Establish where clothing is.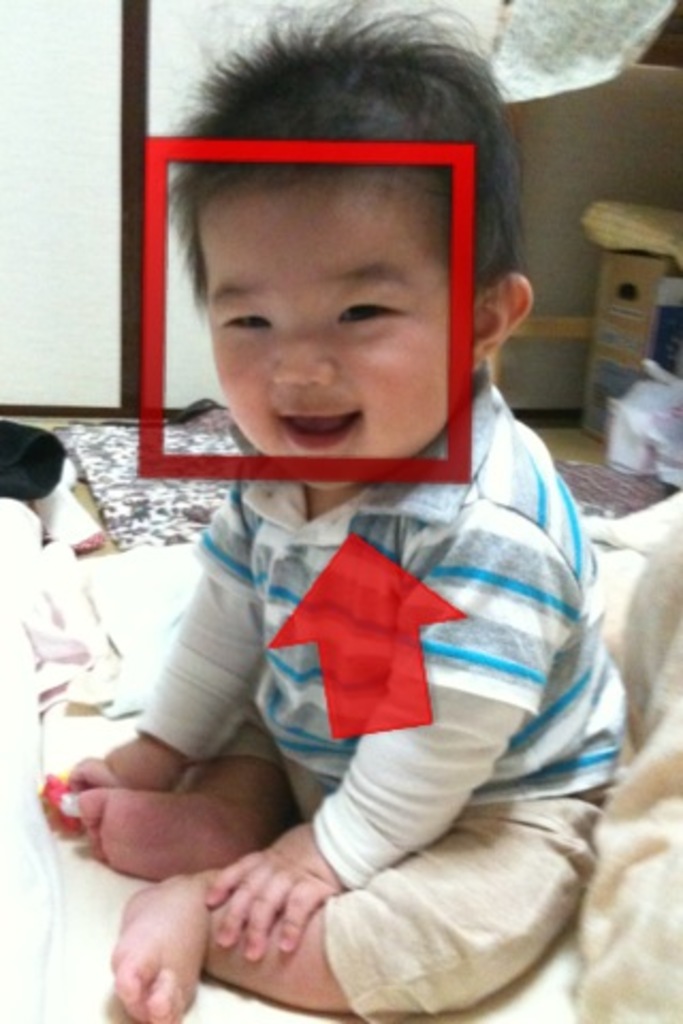
Established at <region>134, 375, 638, 1022</region>.
